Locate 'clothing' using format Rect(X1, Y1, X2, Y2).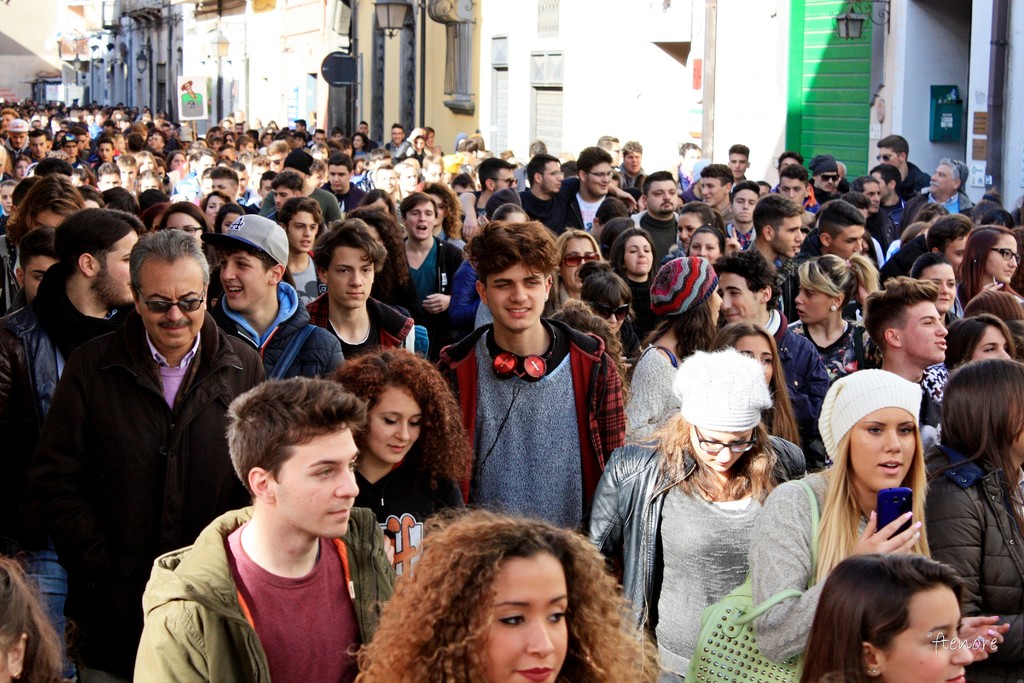
Rect(339, 179, 363, 217).
